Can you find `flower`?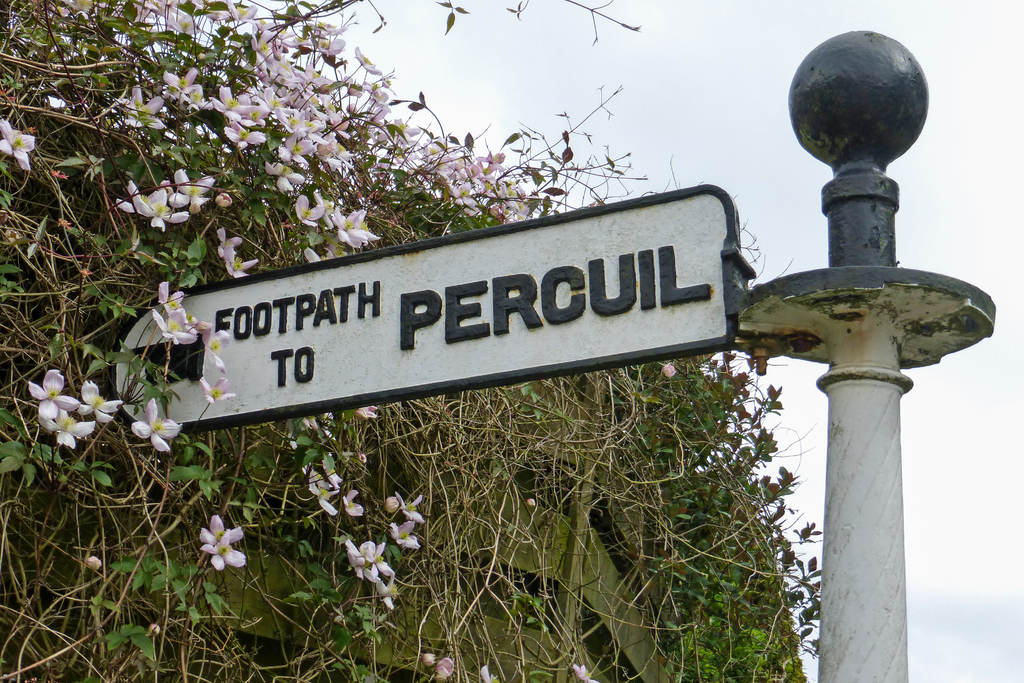
Yes, bounding box: Rect(209, 229, 253, 267).
